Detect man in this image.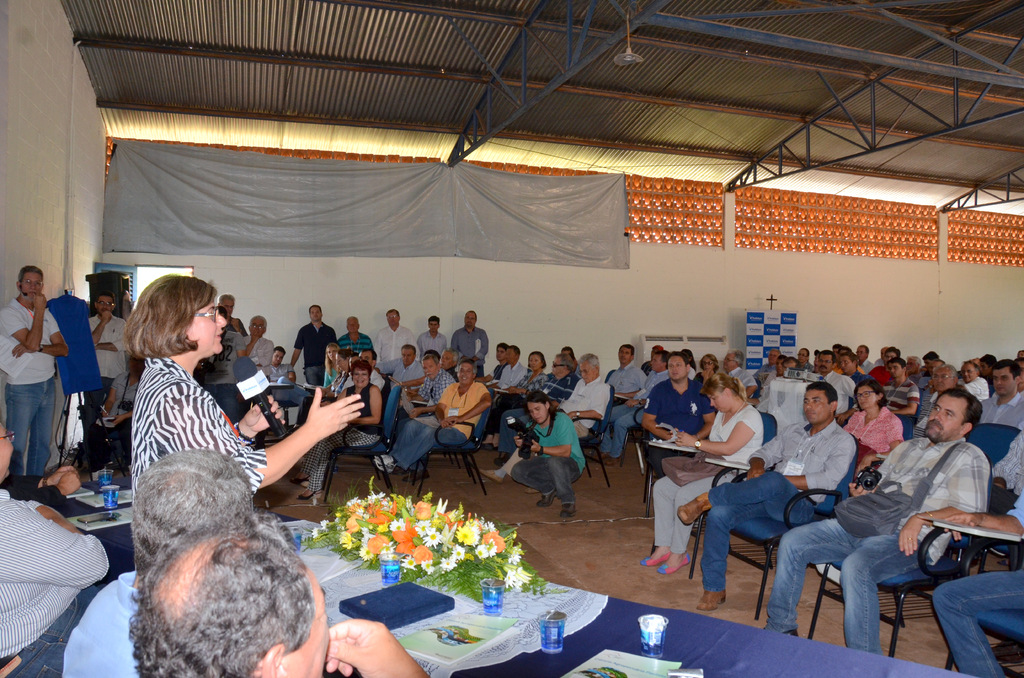
Detection: {"left": 0, "top": 428, "right": 111, "bottom": 676}.
